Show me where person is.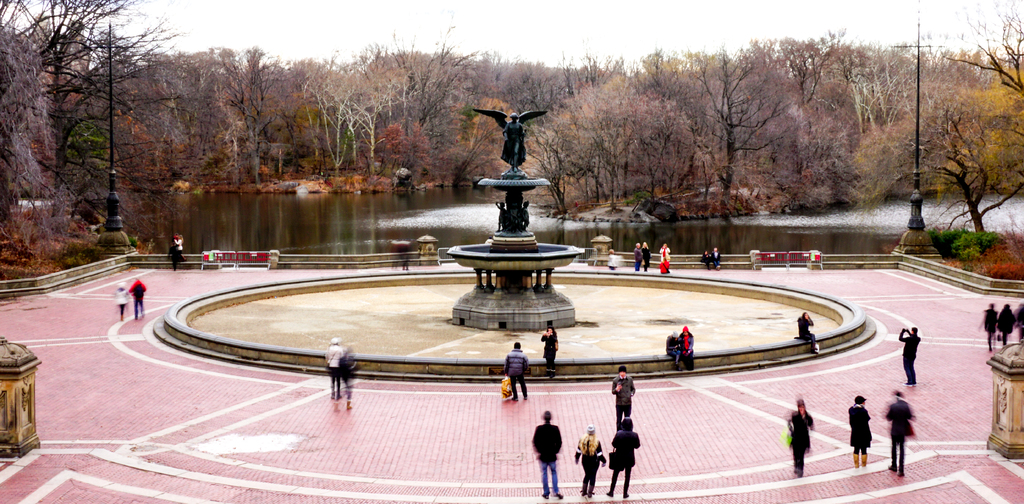
person is at [left=340, top=349, right=369, bottom=416].
